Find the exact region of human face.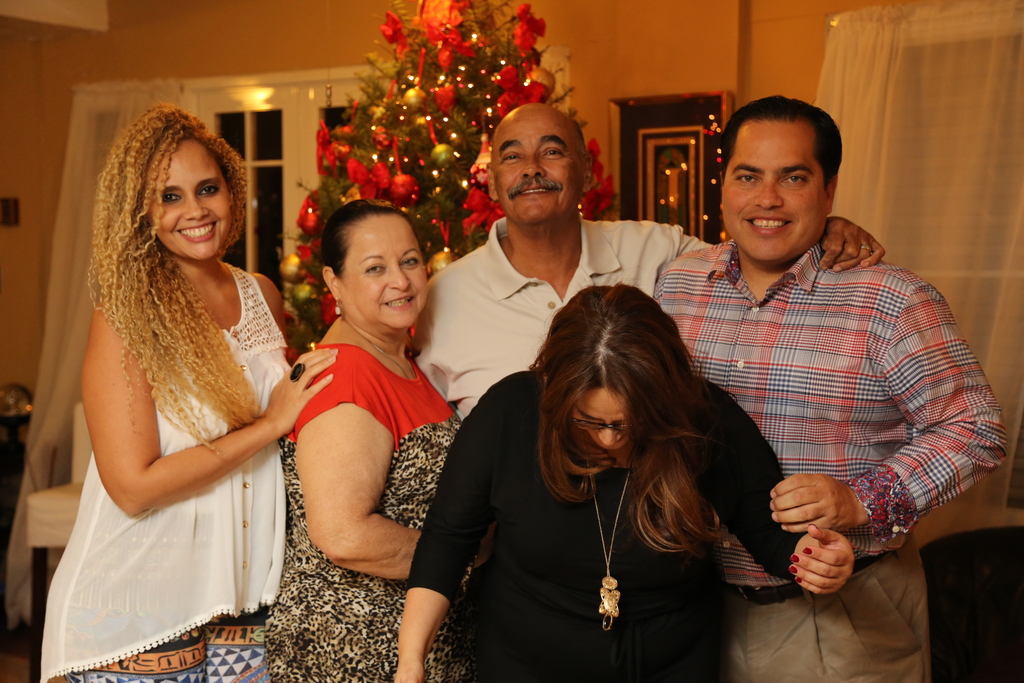
Exact region: [339, 211, 428, 329].
